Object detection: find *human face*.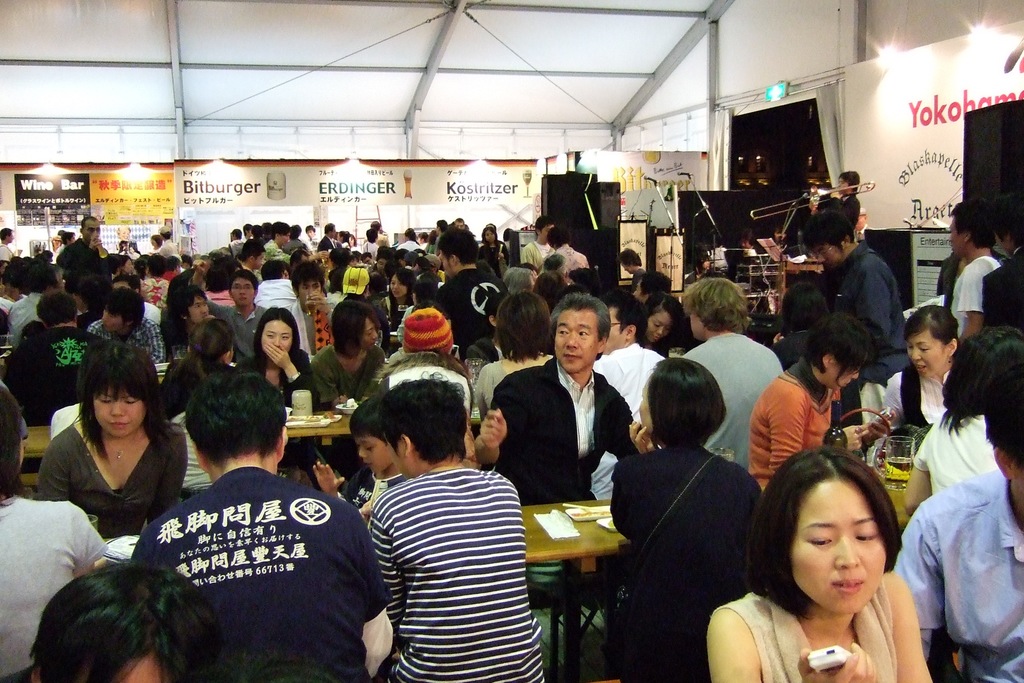
[377,259,386,270].
